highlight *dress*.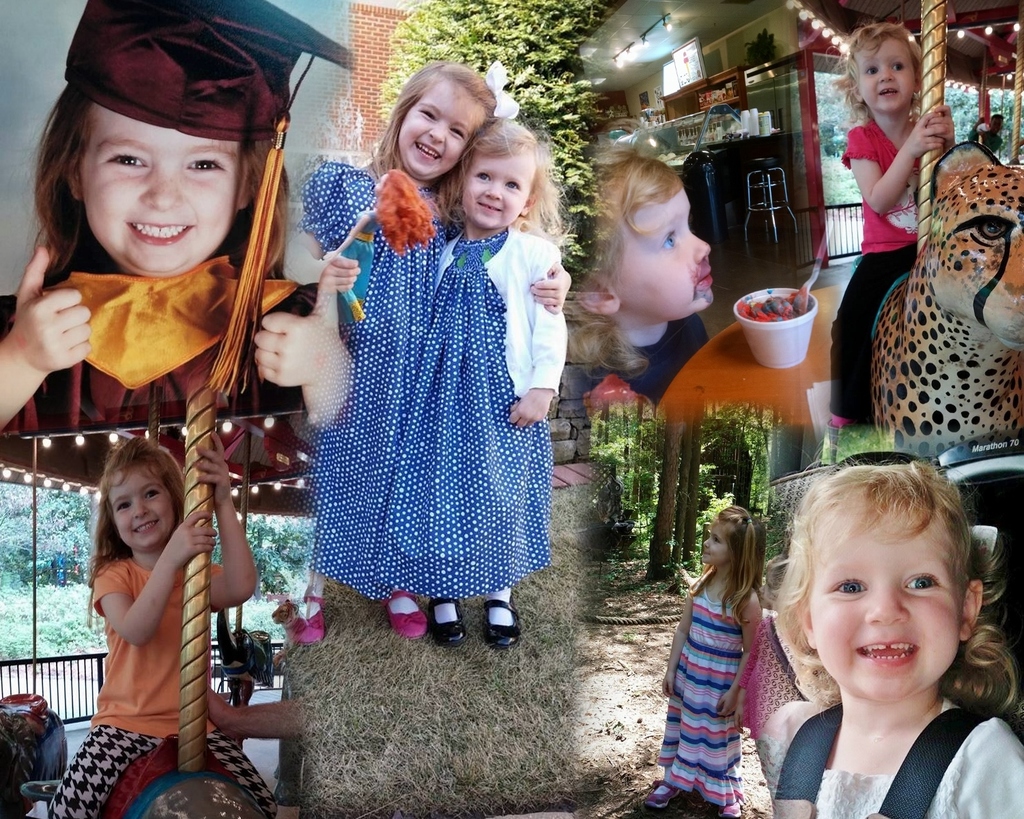
Highlighted region: (393,232,555,599).
